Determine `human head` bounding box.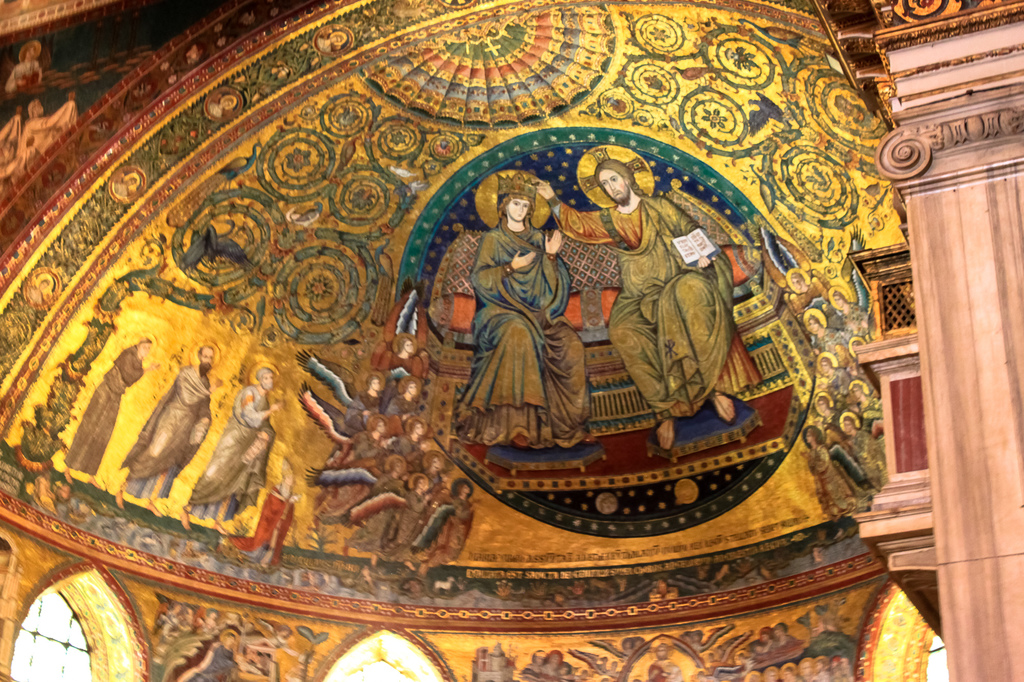
Determined: crop(406, 418, 425, 436).
